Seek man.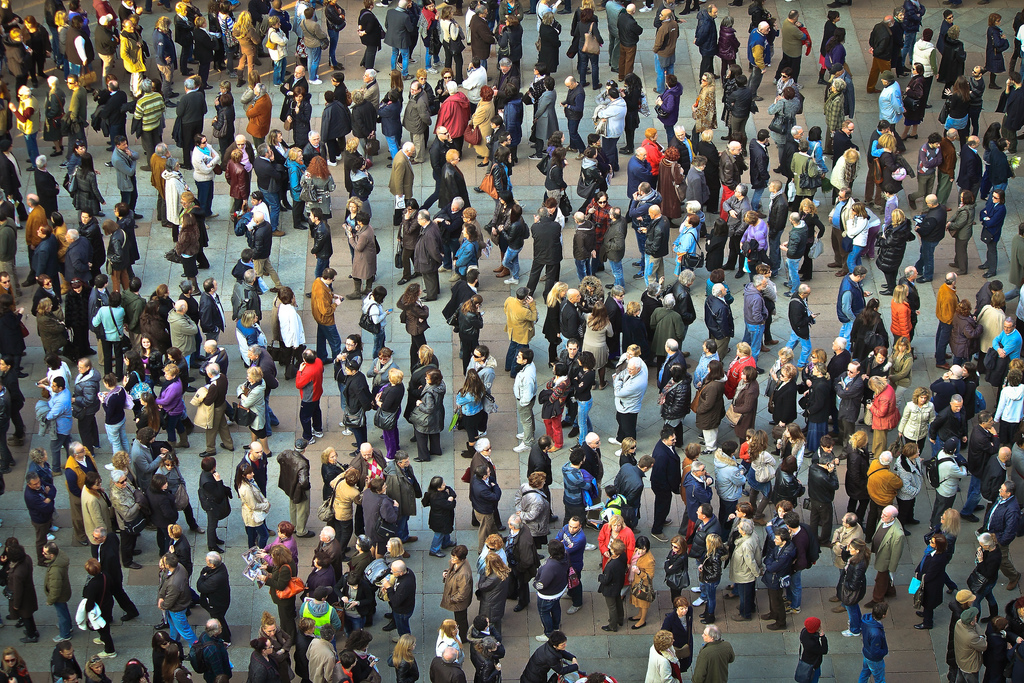
[248, 0, 270, 56].
